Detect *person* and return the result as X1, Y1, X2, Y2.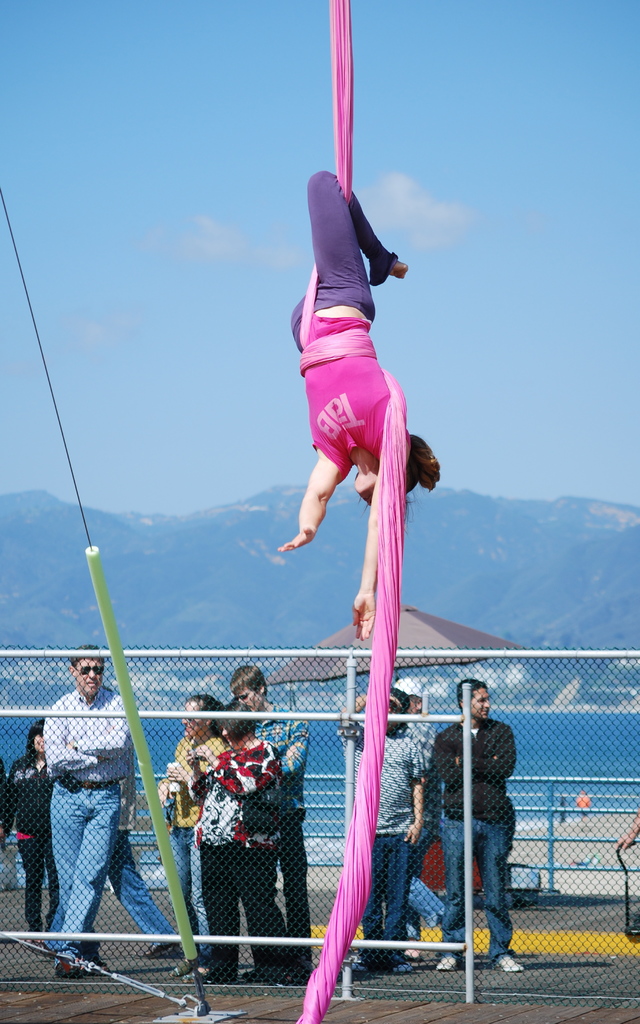
176, 687, 245, 993.
